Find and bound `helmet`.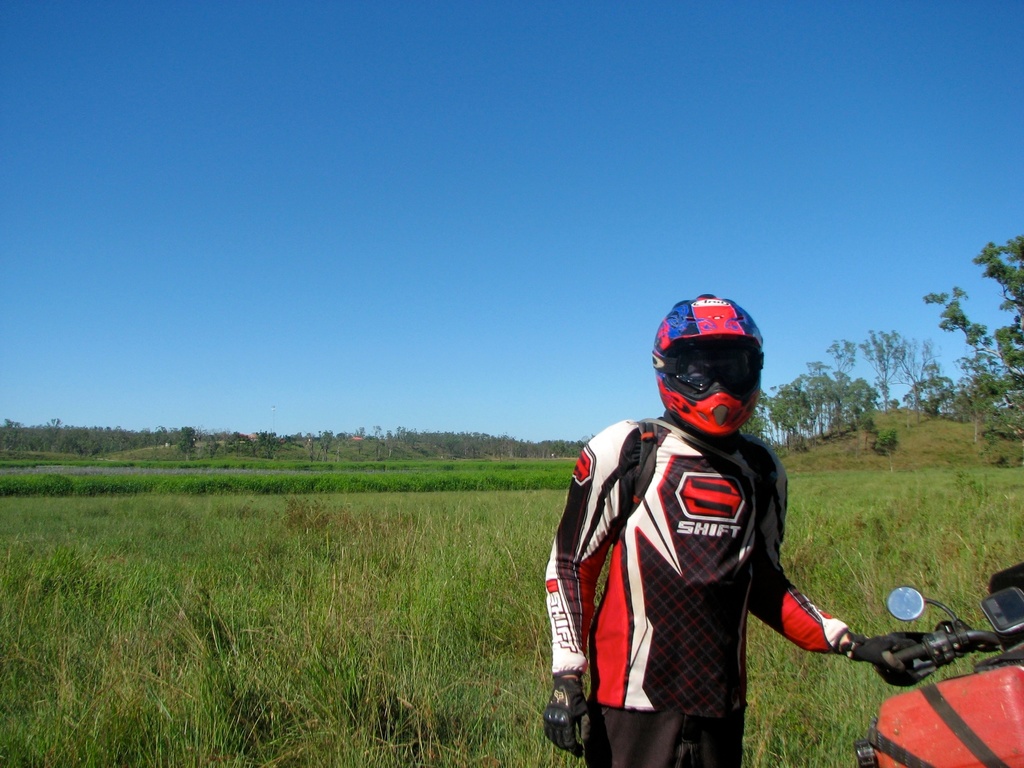
Bound: l=637, t=300, r=765, b=454.
